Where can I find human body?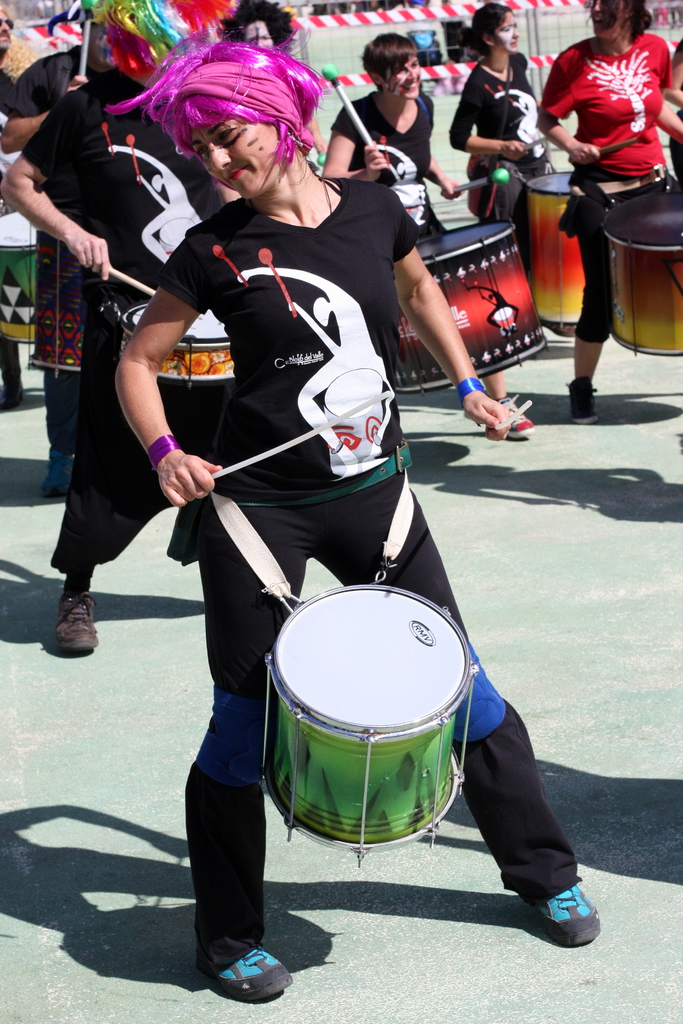
You can find it at (left=440, top=0, right=594, bottom=406).
